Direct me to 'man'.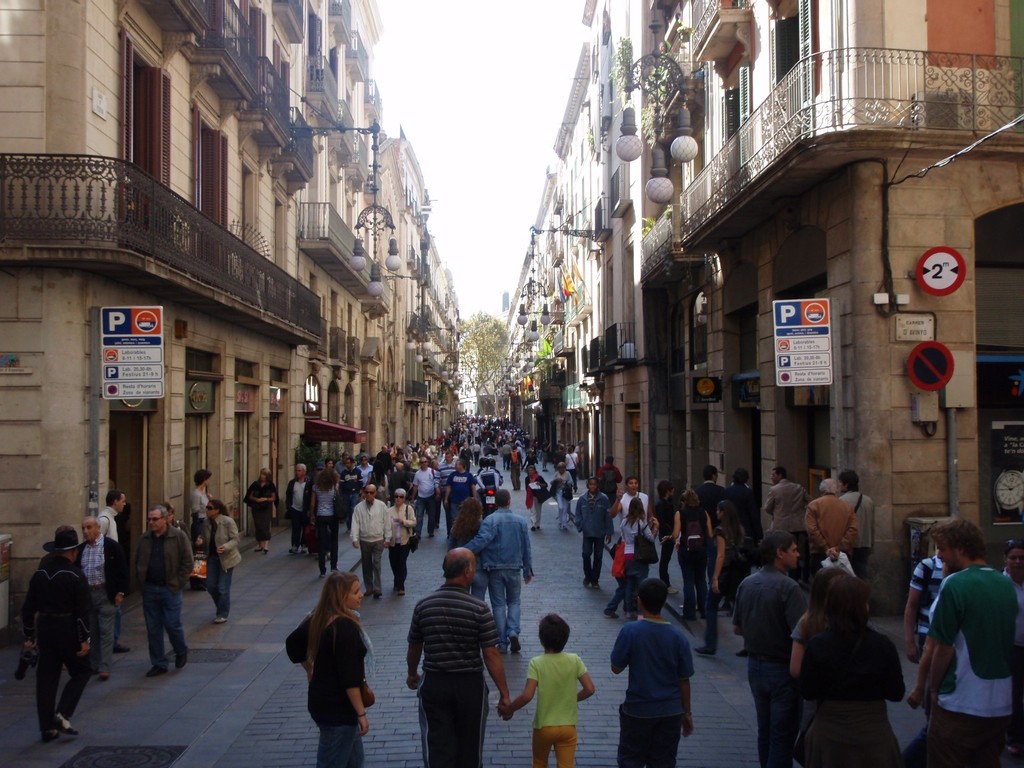
Direction: (842, 470, 877, 573).
